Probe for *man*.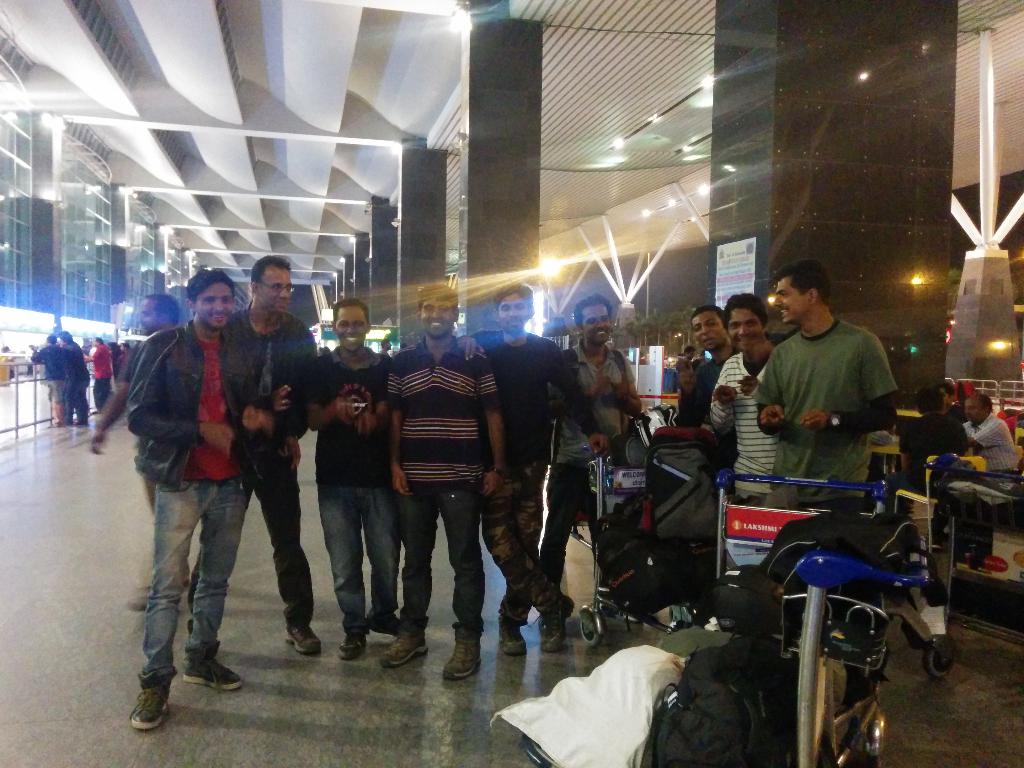
Probe result: select_region(703, 285, 785, 507).
